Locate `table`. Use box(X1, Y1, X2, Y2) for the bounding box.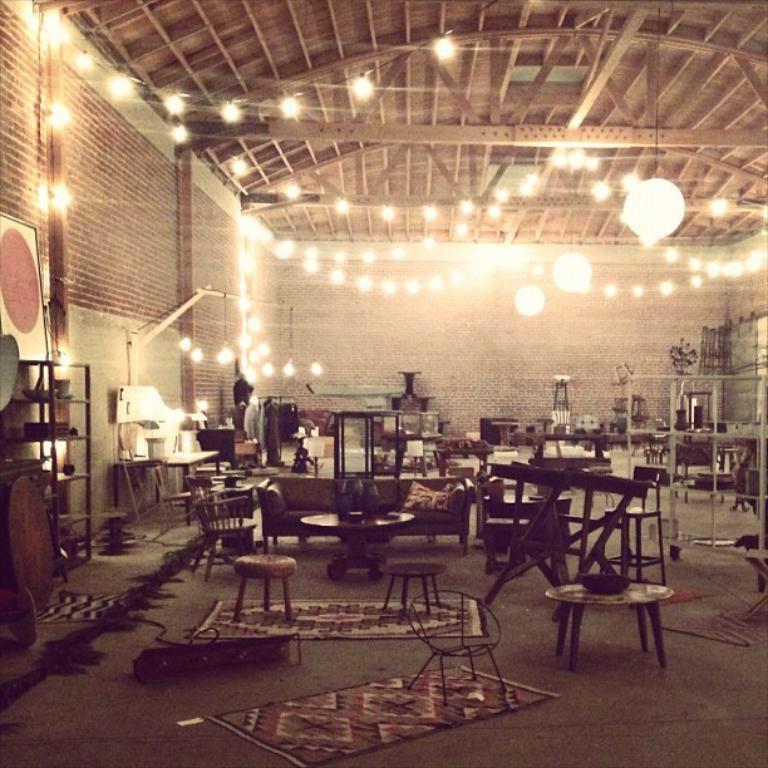
box(489, 419, 516, 447).
